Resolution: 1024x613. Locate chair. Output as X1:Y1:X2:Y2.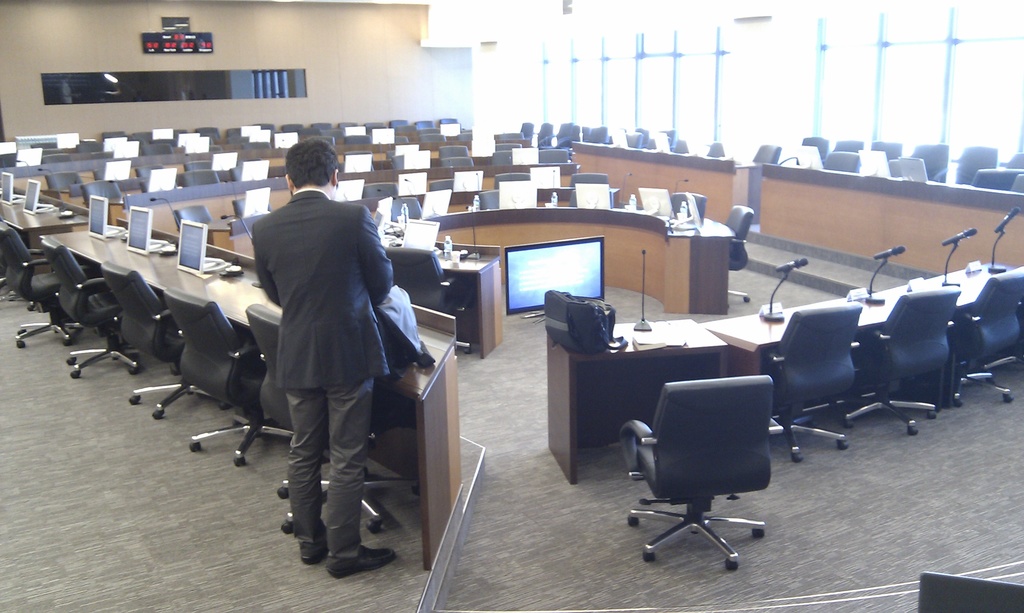
43:168:84:189.
